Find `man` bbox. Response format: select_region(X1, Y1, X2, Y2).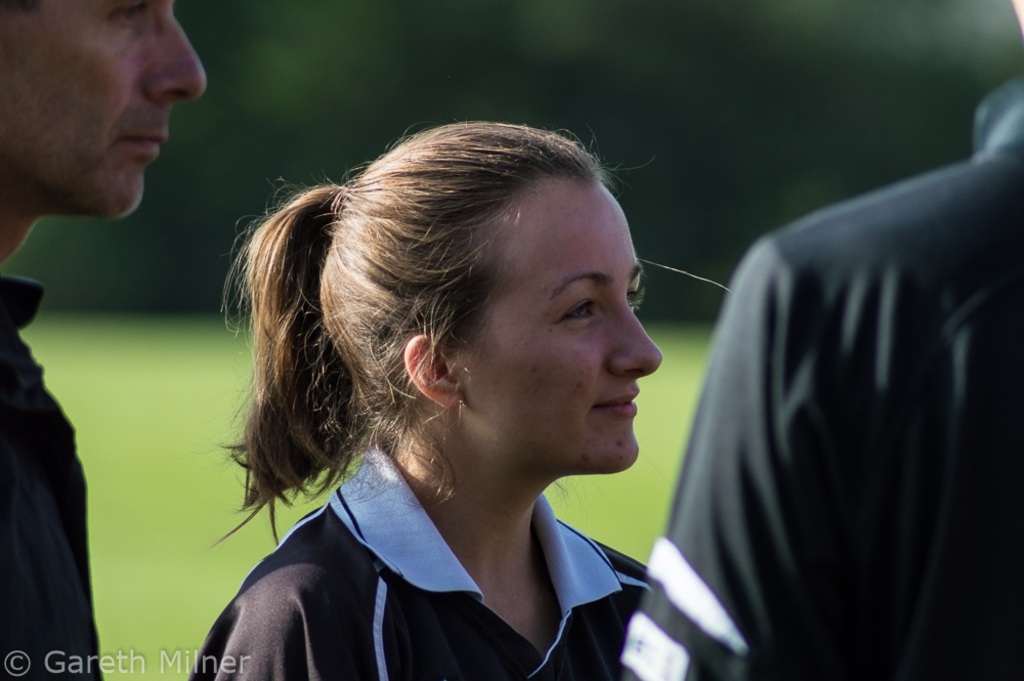
select_region(0, 0, 212, 680).
